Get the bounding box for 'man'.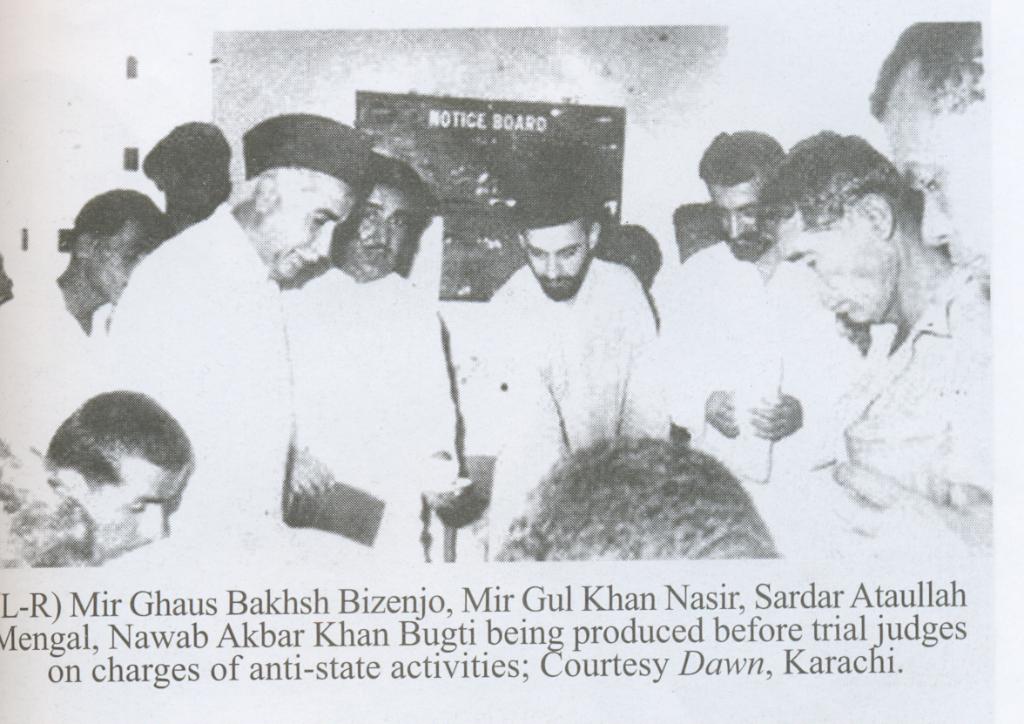
locate(102, 109, 375, 531).
